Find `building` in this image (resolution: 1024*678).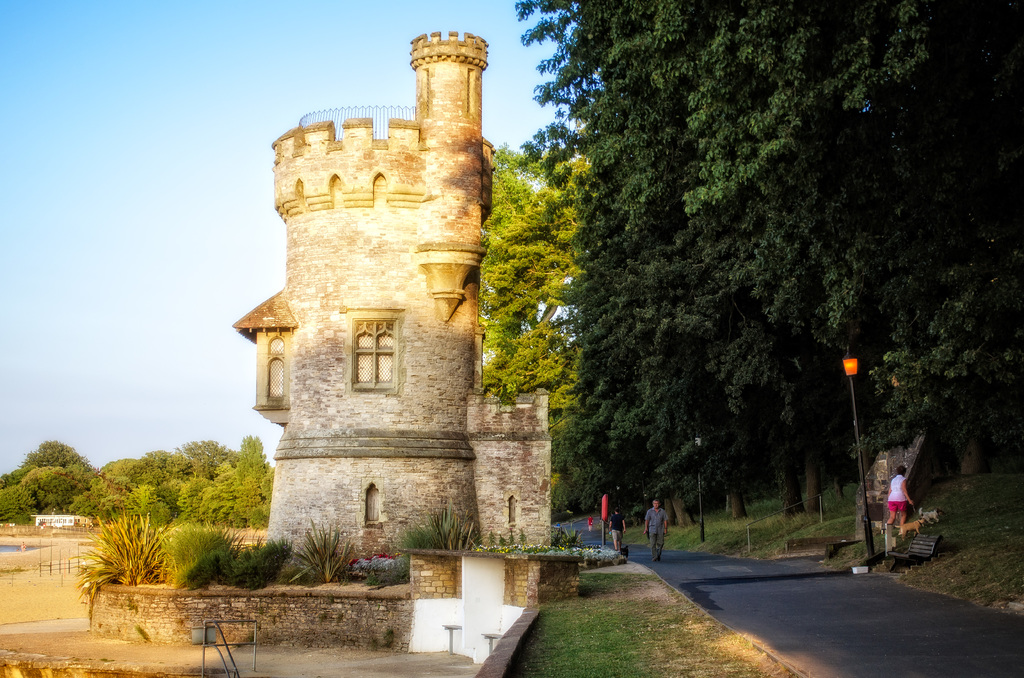
detection(232, 31, 550, 554).
